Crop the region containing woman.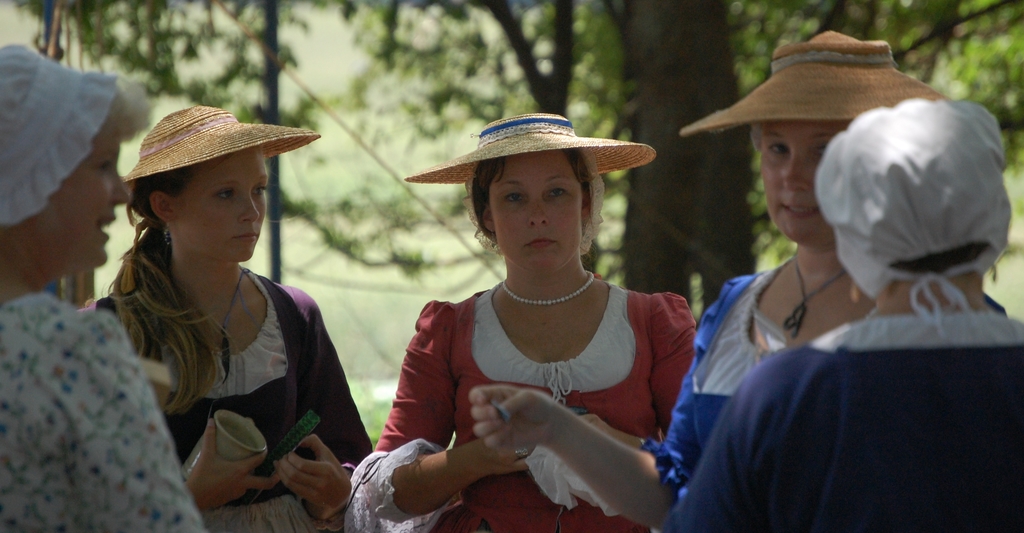
Crop region: <region>667, 96, 1023, 532</region>.
